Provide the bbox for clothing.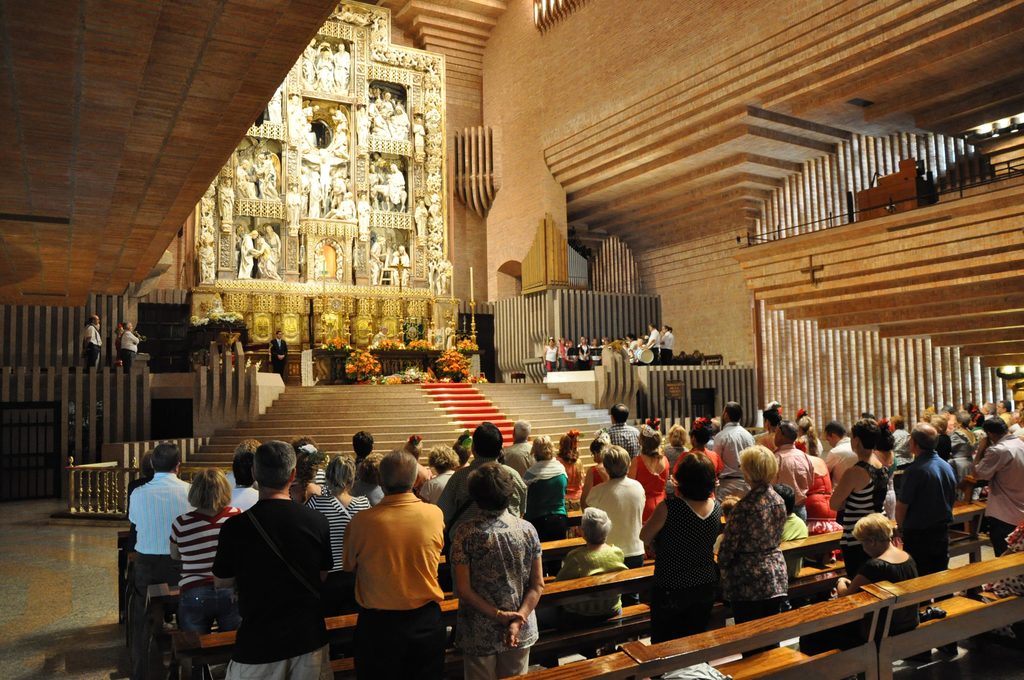
{"x1": 234, "y1": 483, "x2": 257, "y2": 512}.
